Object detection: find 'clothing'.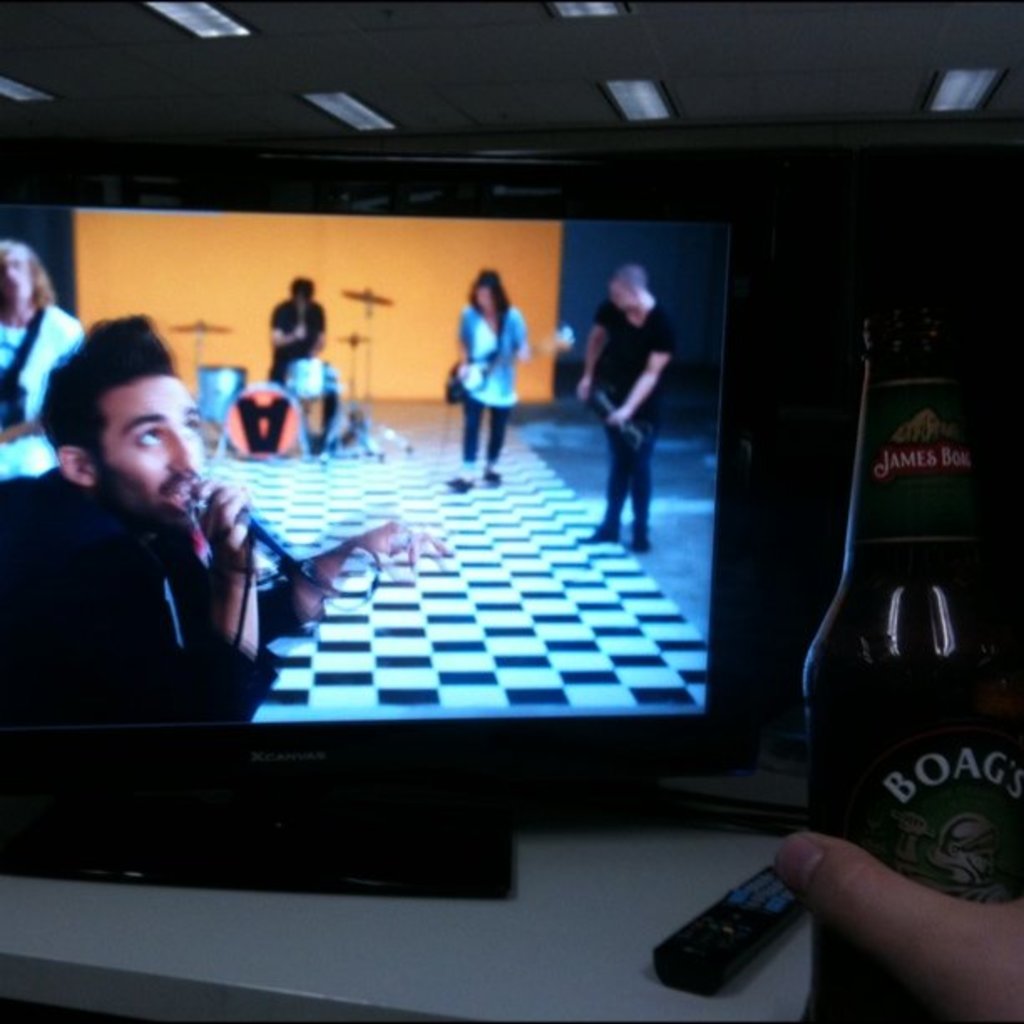
[x1=27, y1=428, x2=291, y2=719].
